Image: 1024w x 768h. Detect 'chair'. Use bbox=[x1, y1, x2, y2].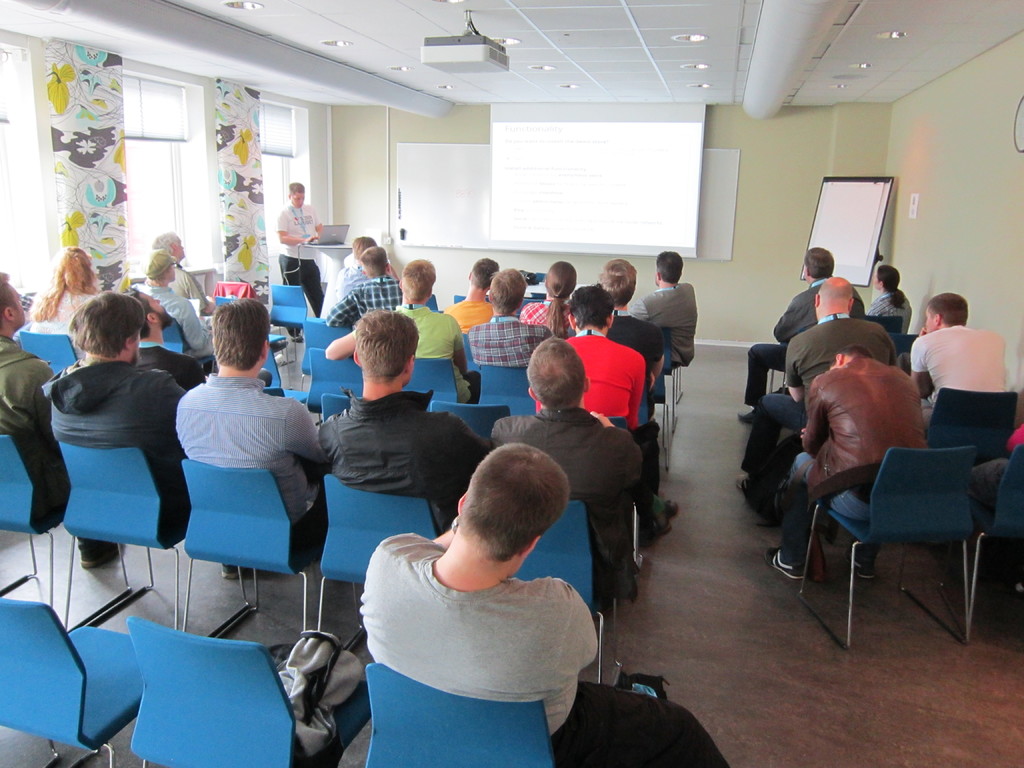
bbox=[867, 314, 905, 347].
